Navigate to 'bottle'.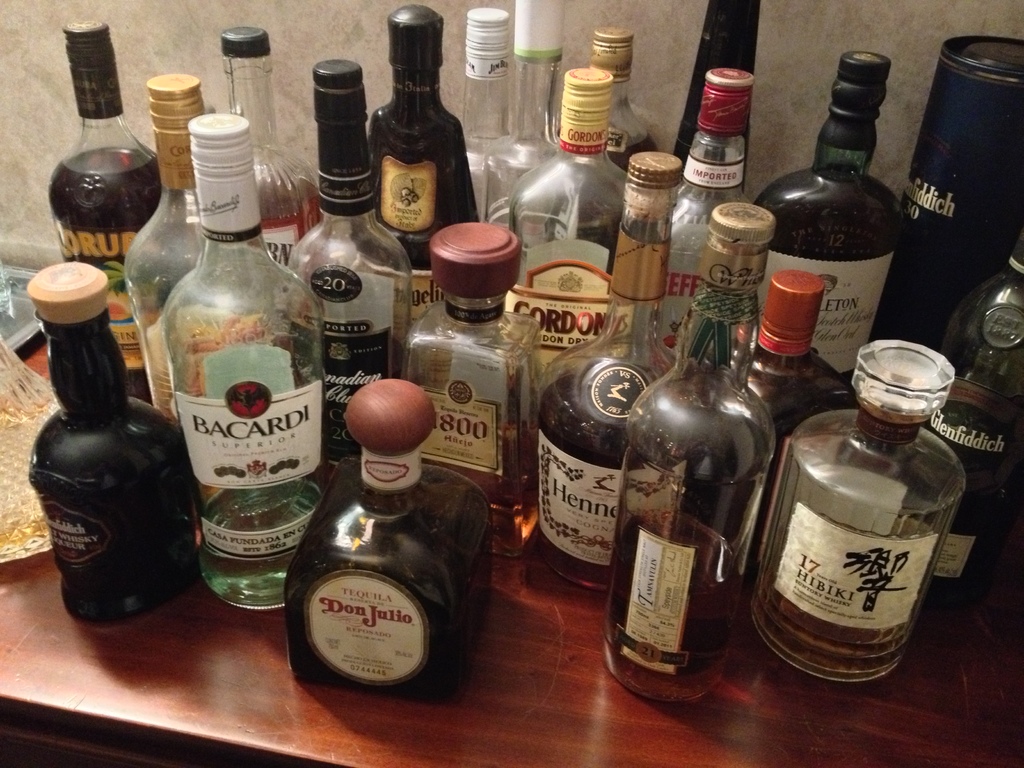
Navigation target: detection(29, 261, 192, 628).
